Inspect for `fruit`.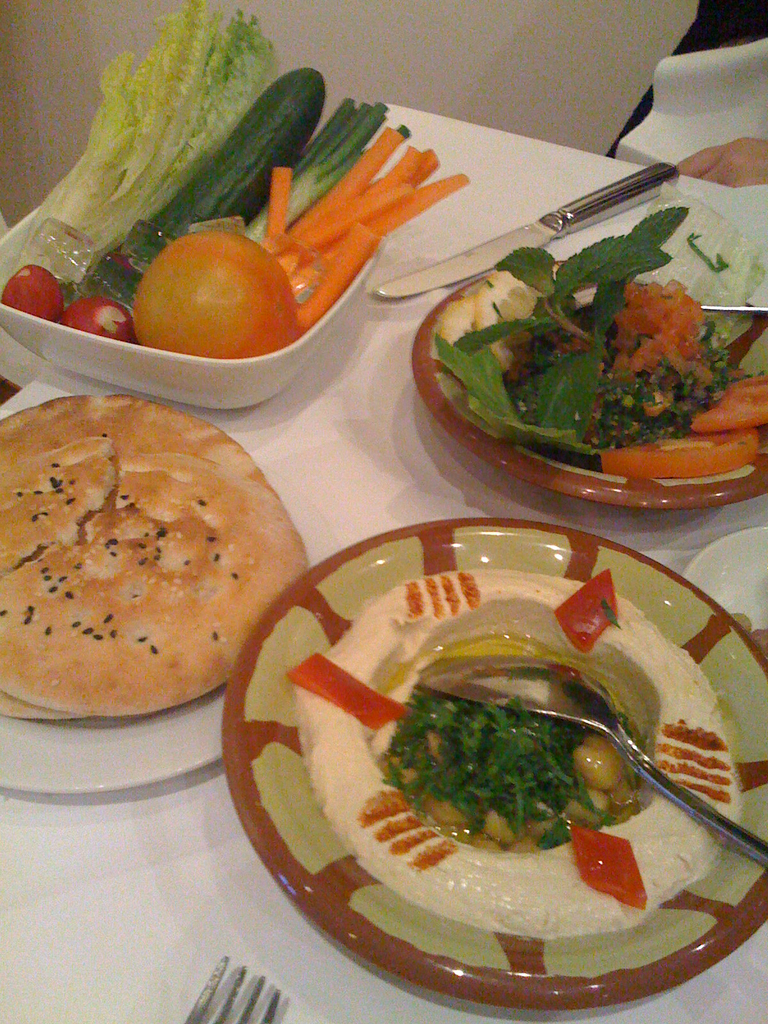
Inspection: select_region(119, 212, 302, 334).
